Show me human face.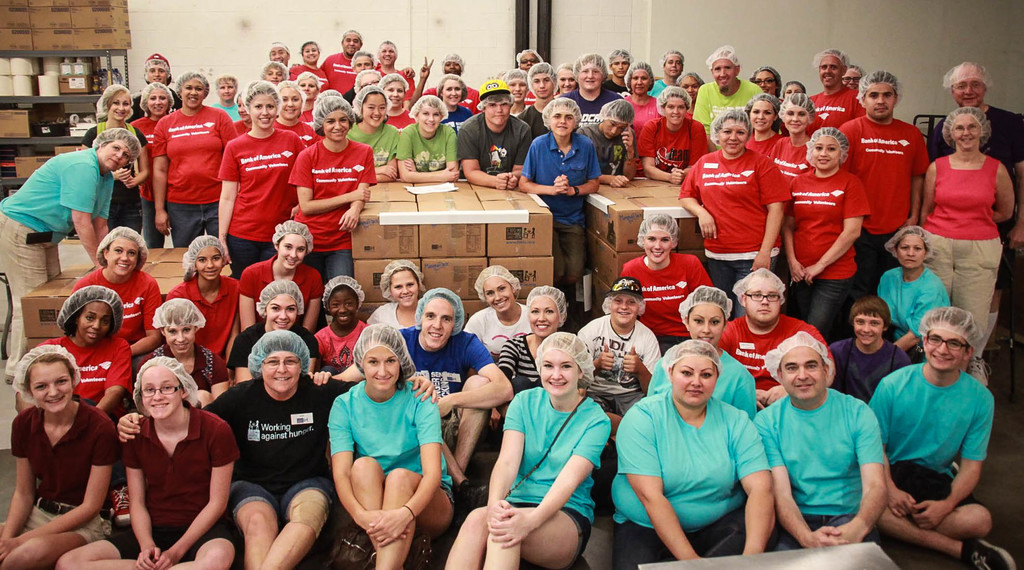
human face is here: <box>536,349,575,395</box>.
